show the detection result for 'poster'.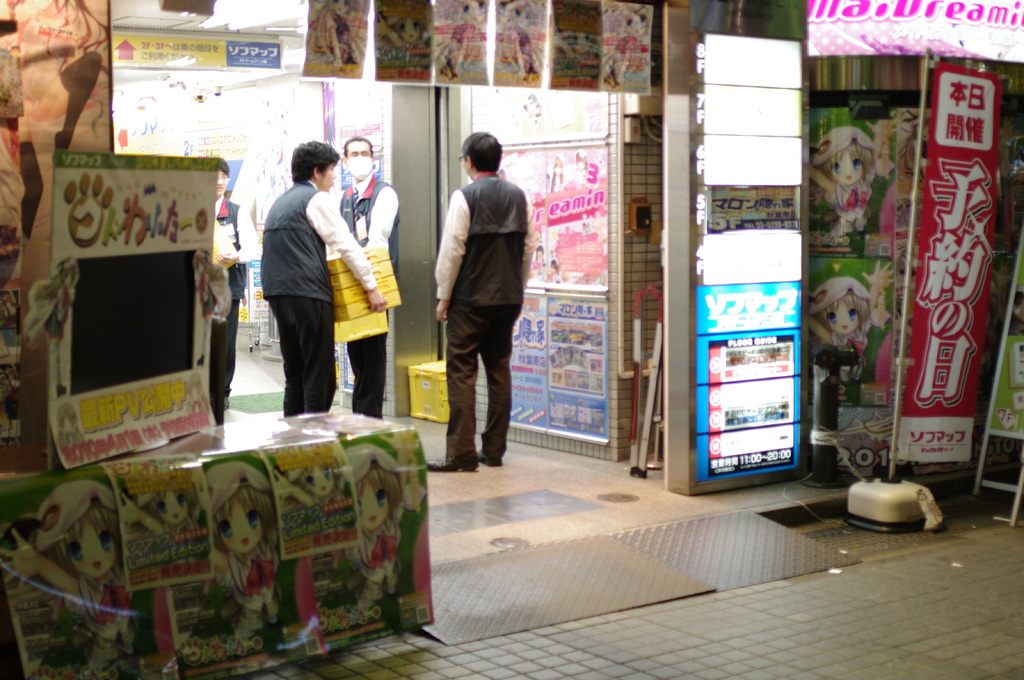
pyautogui.locateOnScreen(0, 462, 161, 679).
